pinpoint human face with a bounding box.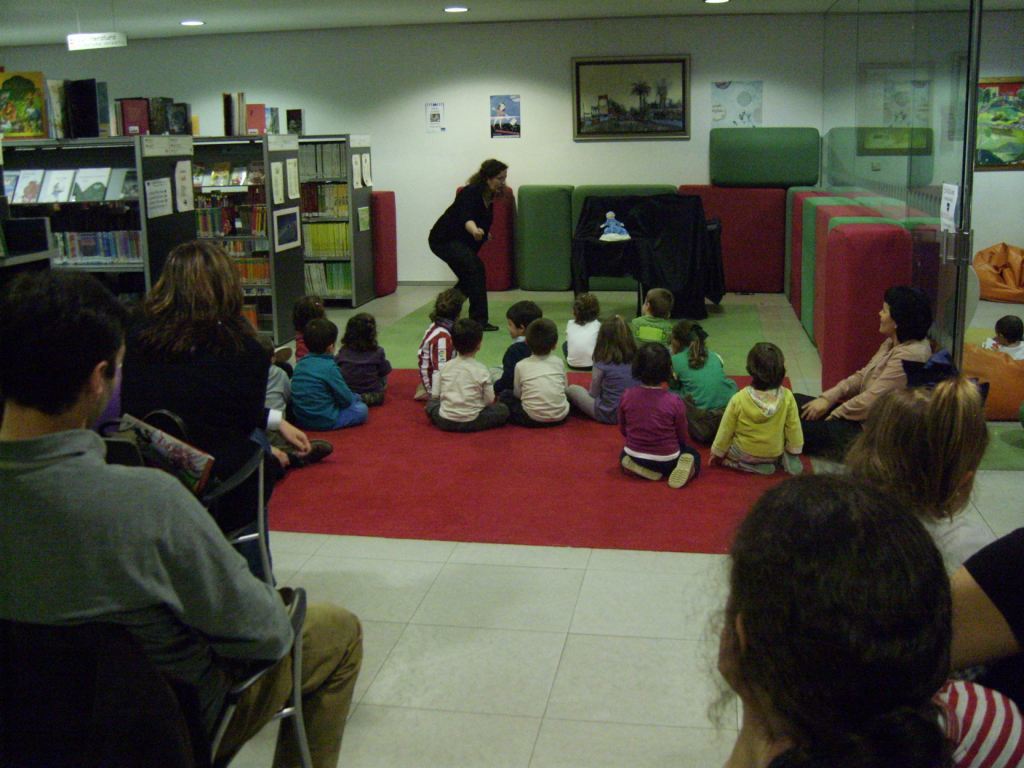
[491,163,499,195].
